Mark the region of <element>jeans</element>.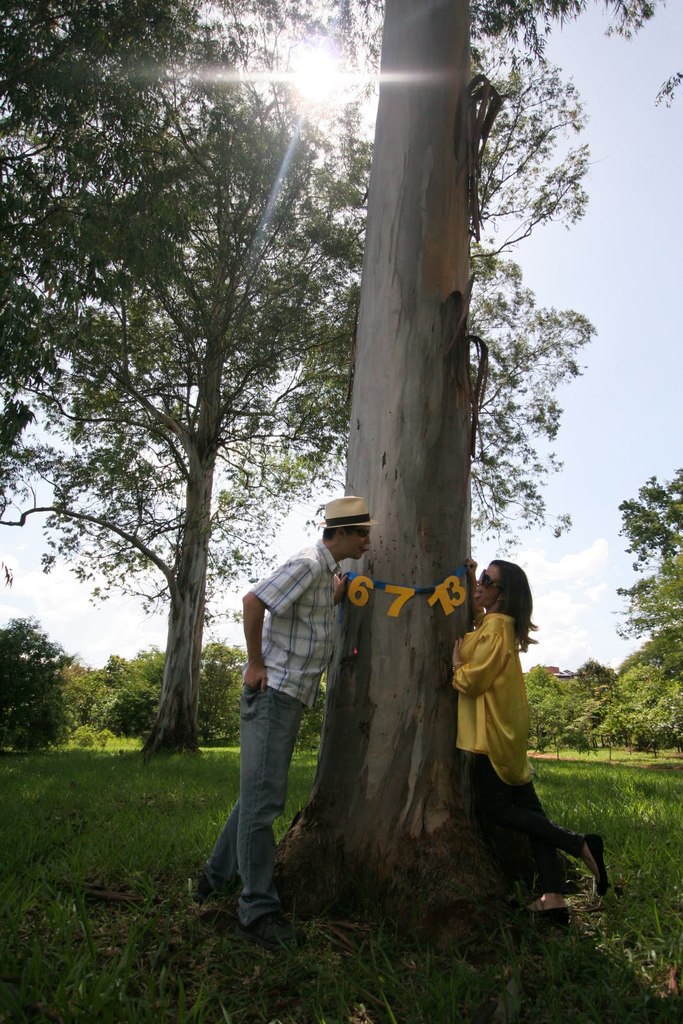
Region: [201,678,298,908].
